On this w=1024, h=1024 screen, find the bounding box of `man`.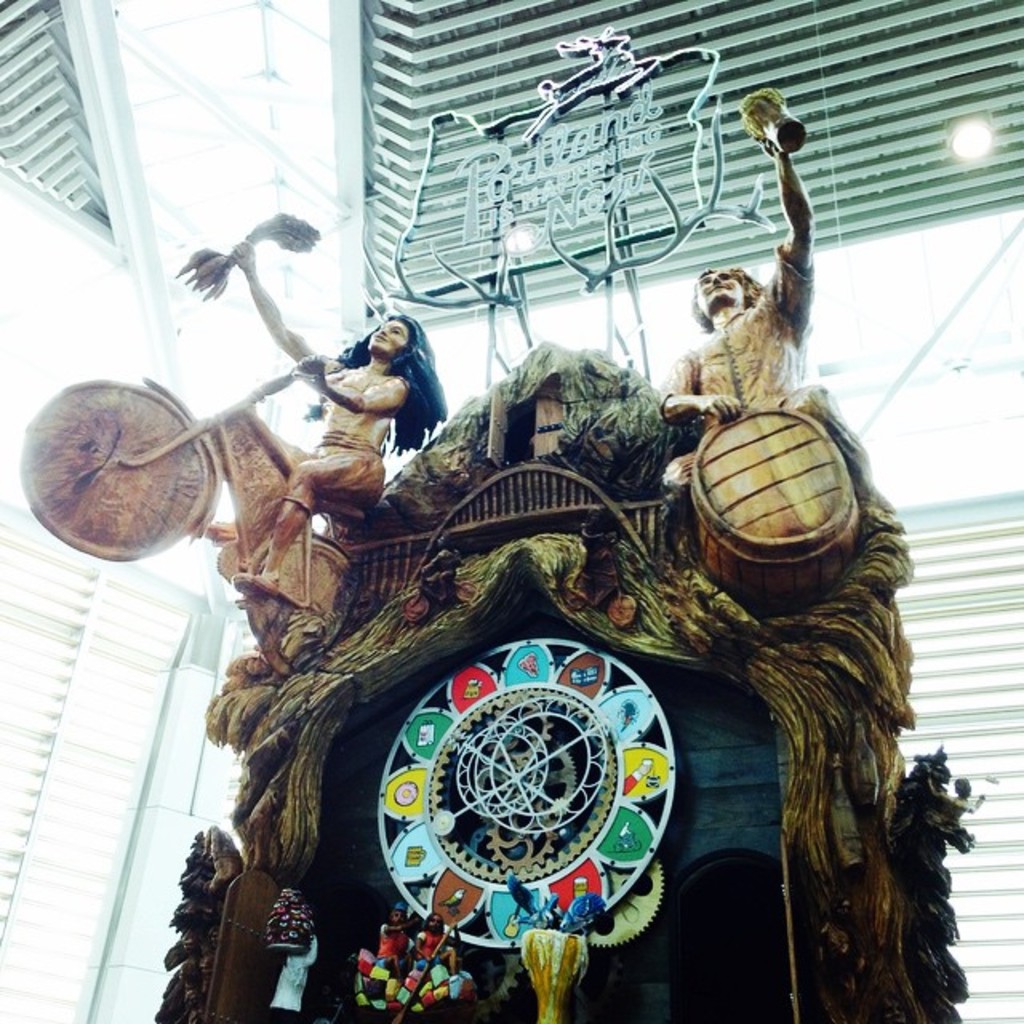
Bounding box: [left=646, top=102, right=870, bottom=498].
